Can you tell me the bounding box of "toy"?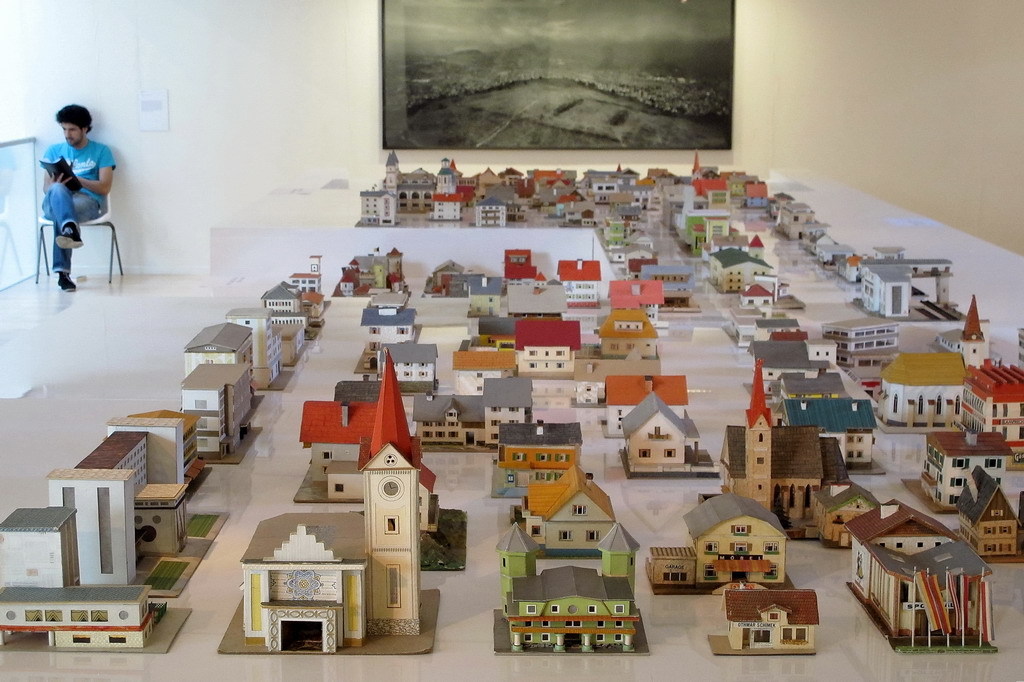
<region>914, 419, 1009, 511</region>.
